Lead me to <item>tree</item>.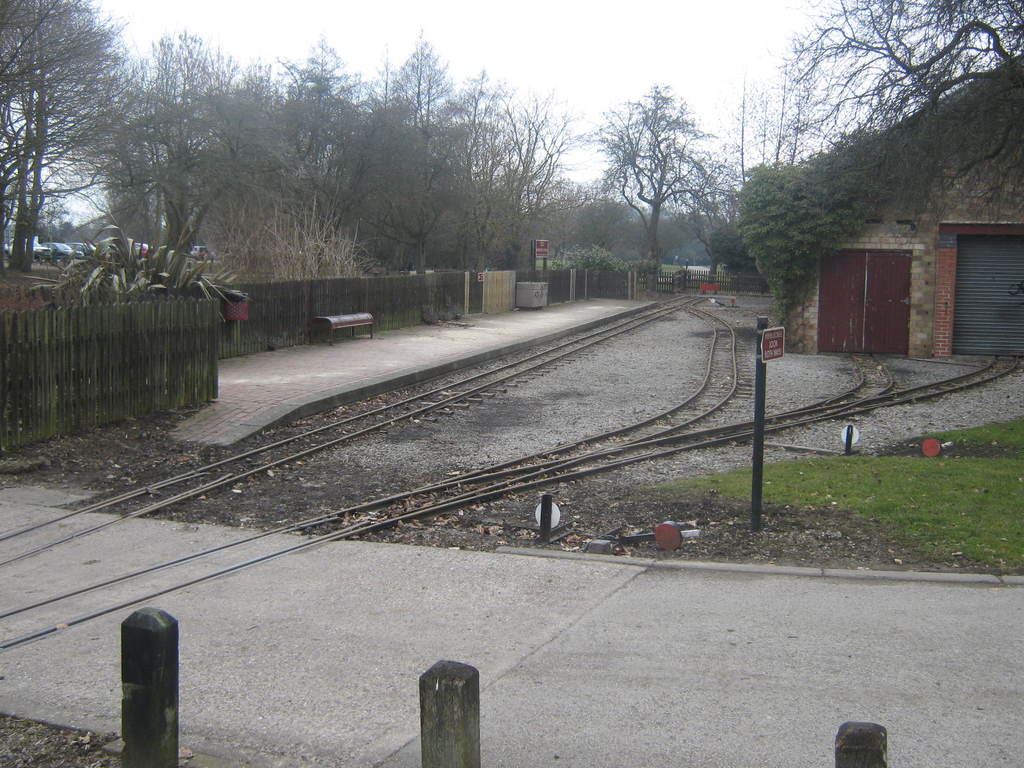
Lead to region(591, 80, 714, 260).
